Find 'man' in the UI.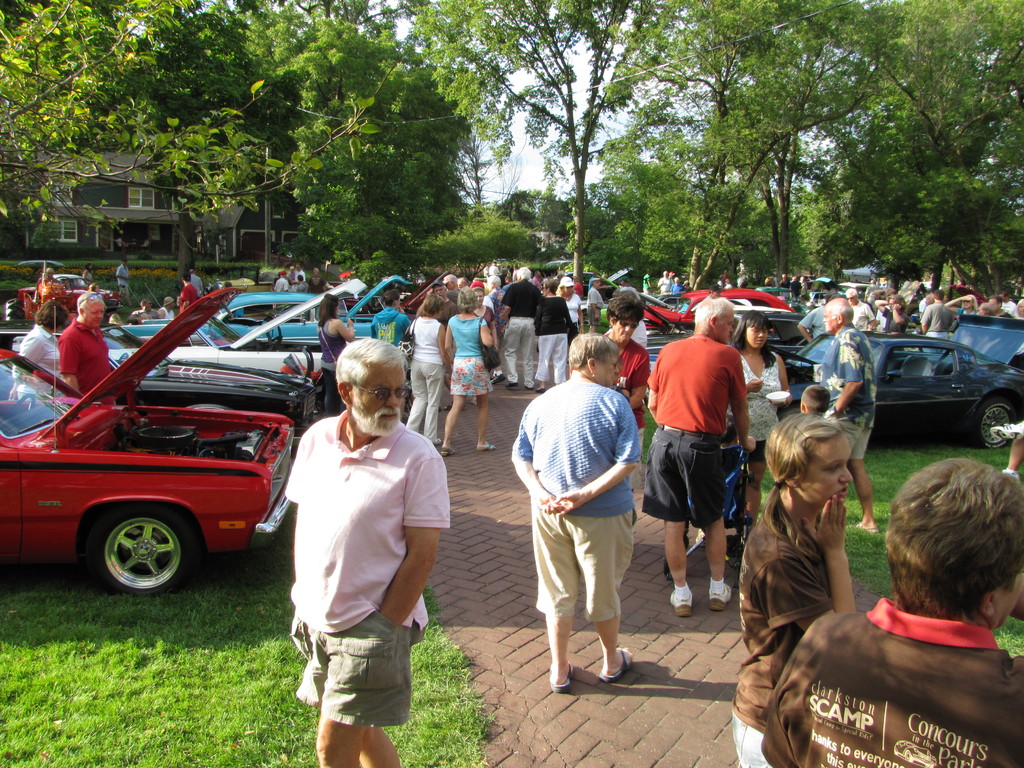
UI element at [500, 265, 548, 390].
